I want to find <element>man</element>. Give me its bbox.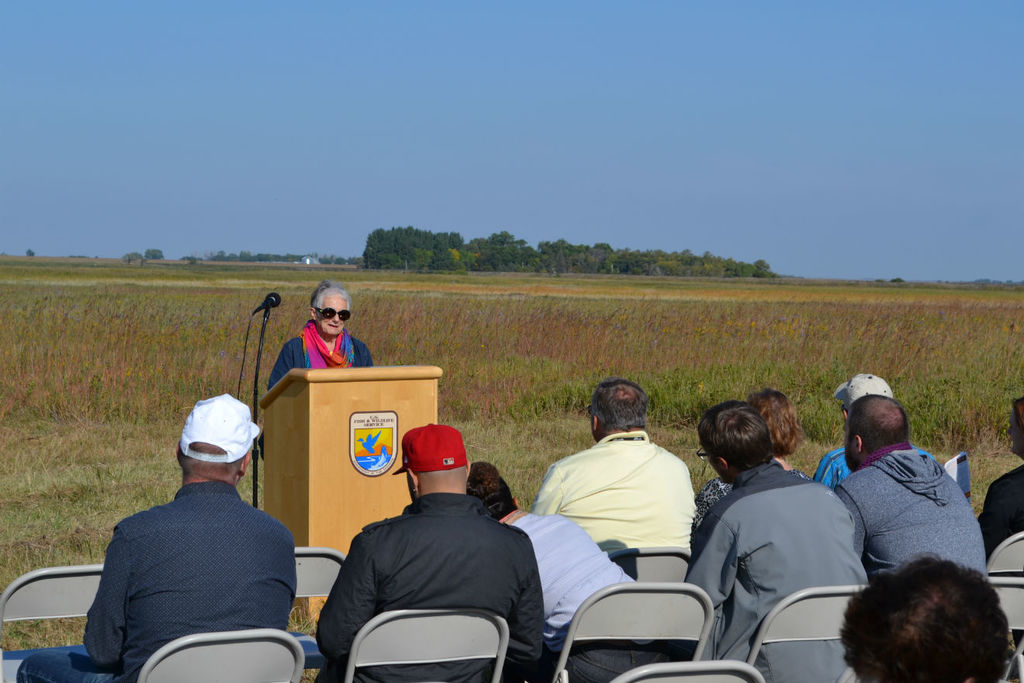
BBox(465, 452, 676, 682).
